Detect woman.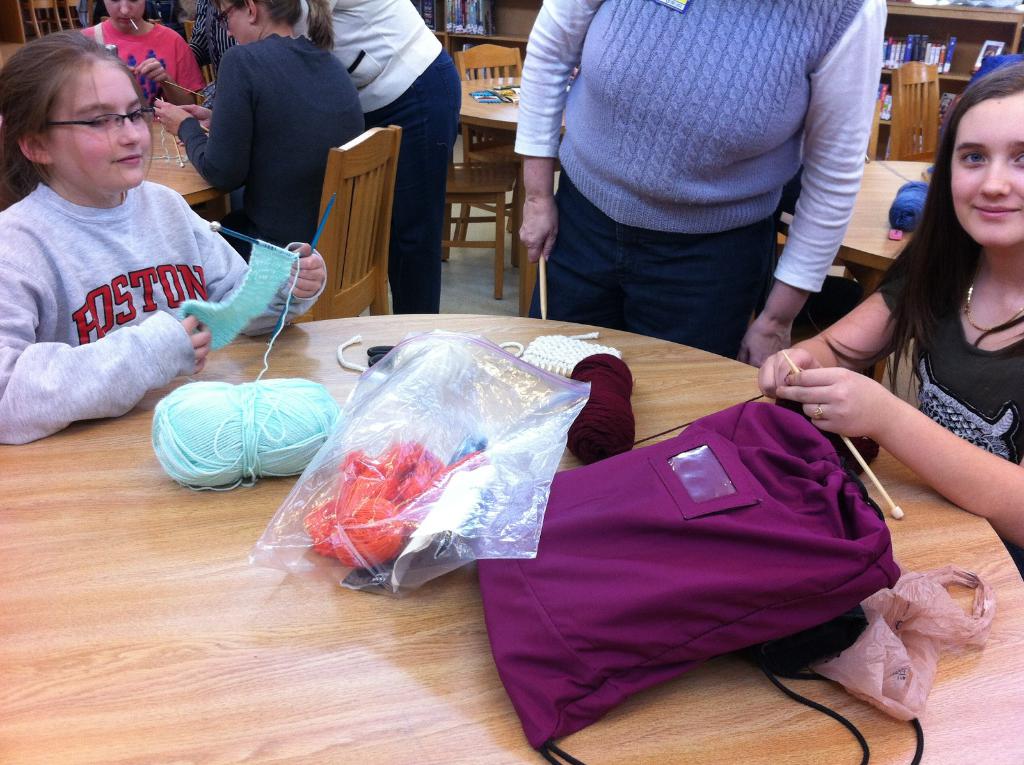
Detected at box=[749, 51, 1023, 588].
